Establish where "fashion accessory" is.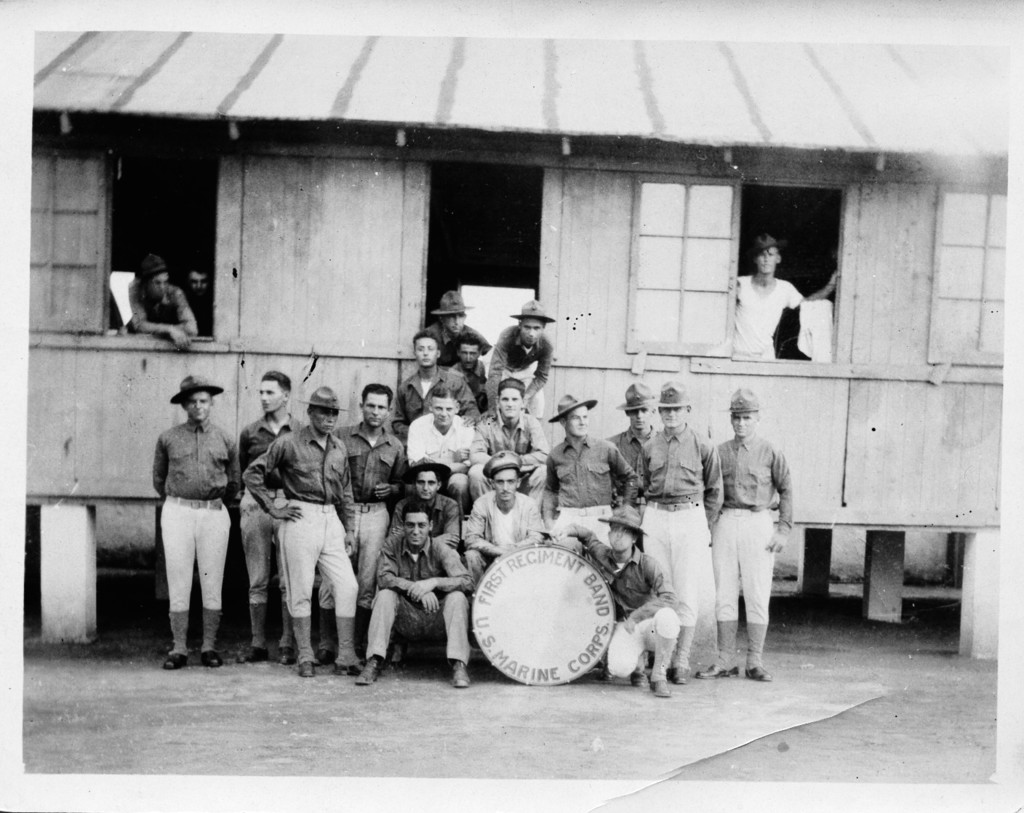
Established at box(318, 646, 335, 661).
